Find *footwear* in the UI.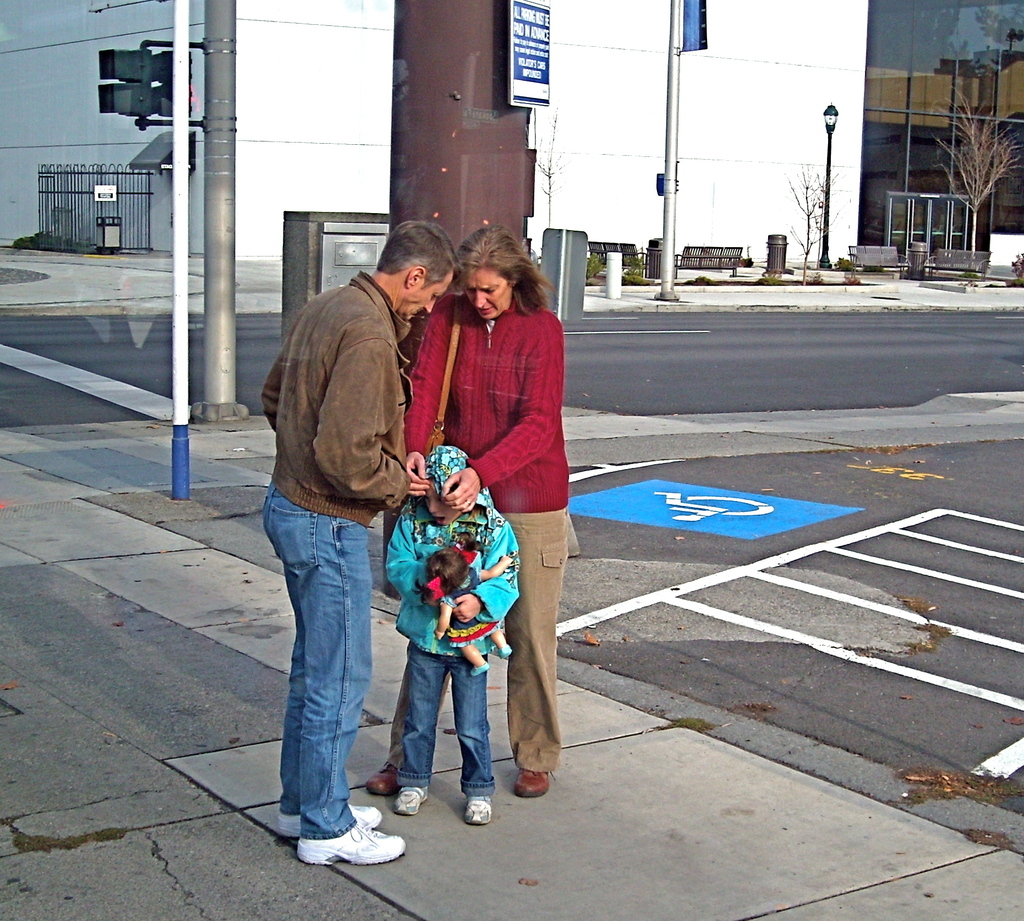
UI element at x1=365, y1=760, x2=400, y2=799.
